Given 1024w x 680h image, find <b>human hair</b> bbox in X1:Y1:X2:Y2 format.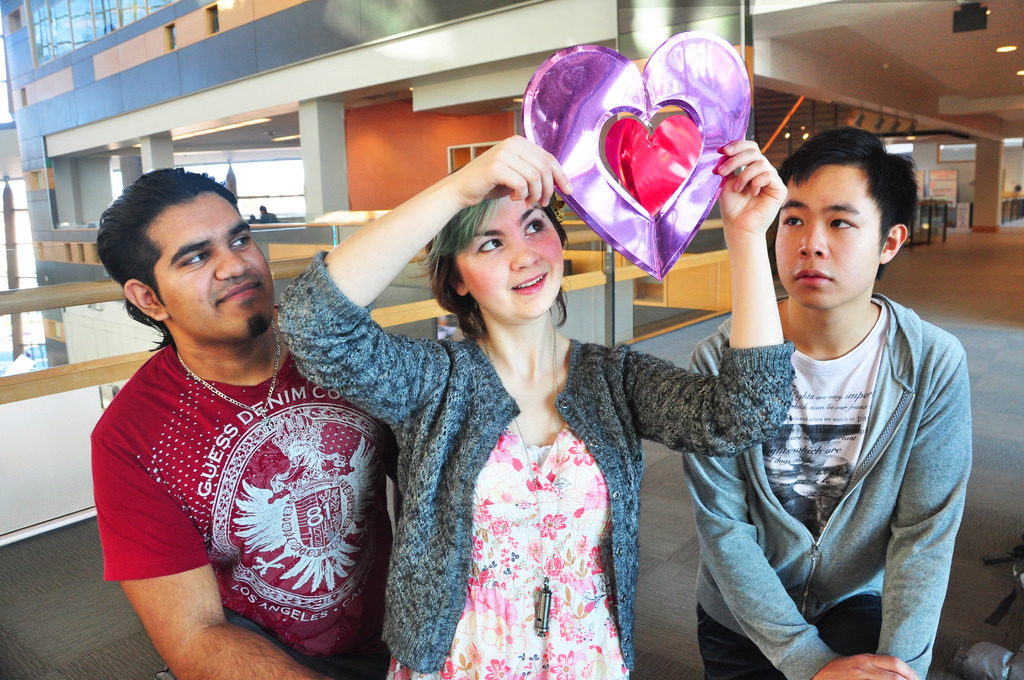
764:126:922:271.
